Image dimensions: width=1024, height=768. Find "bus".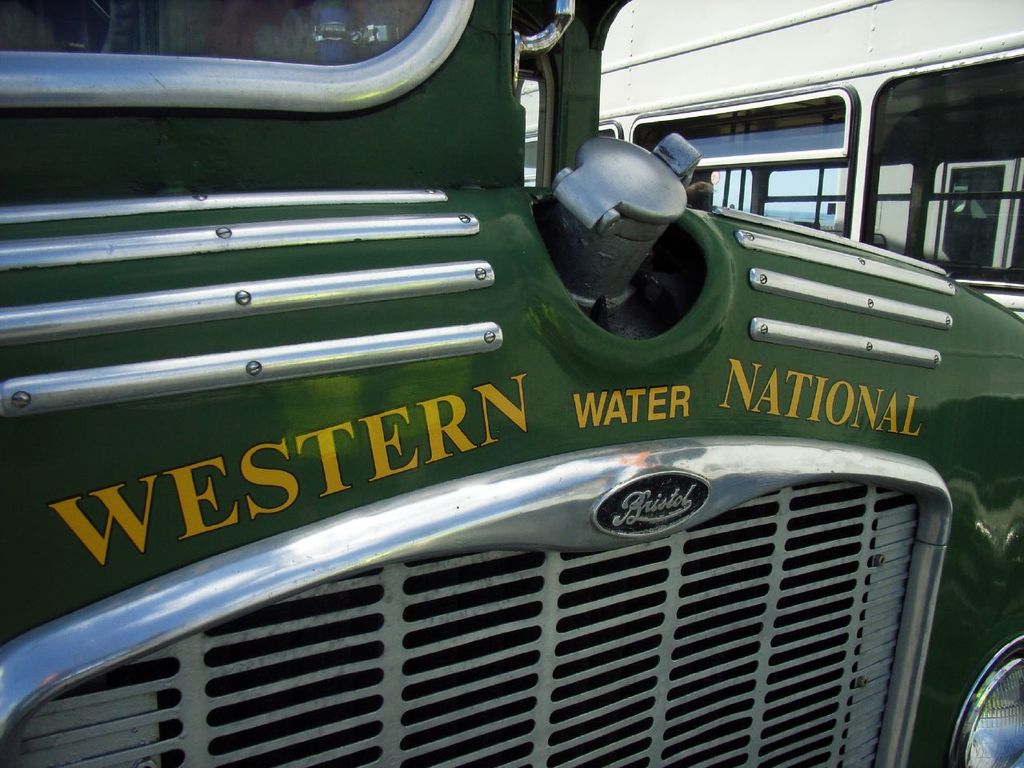
(left=2, top=0, right=1023, bottom=767).
